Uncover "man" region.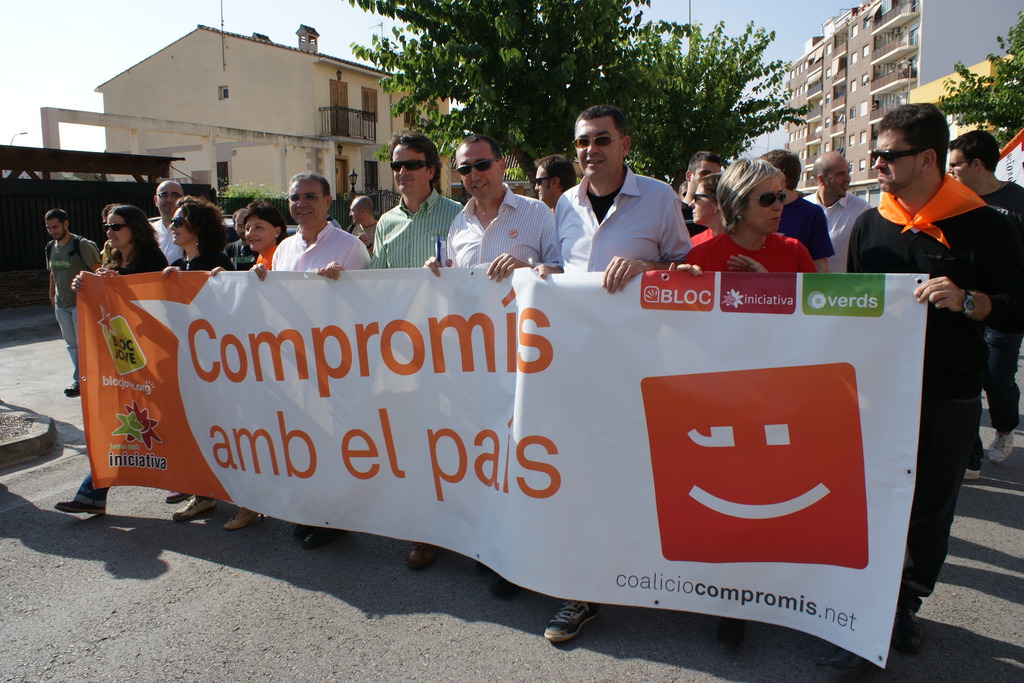
Uncovered: (799,151,872,267).
